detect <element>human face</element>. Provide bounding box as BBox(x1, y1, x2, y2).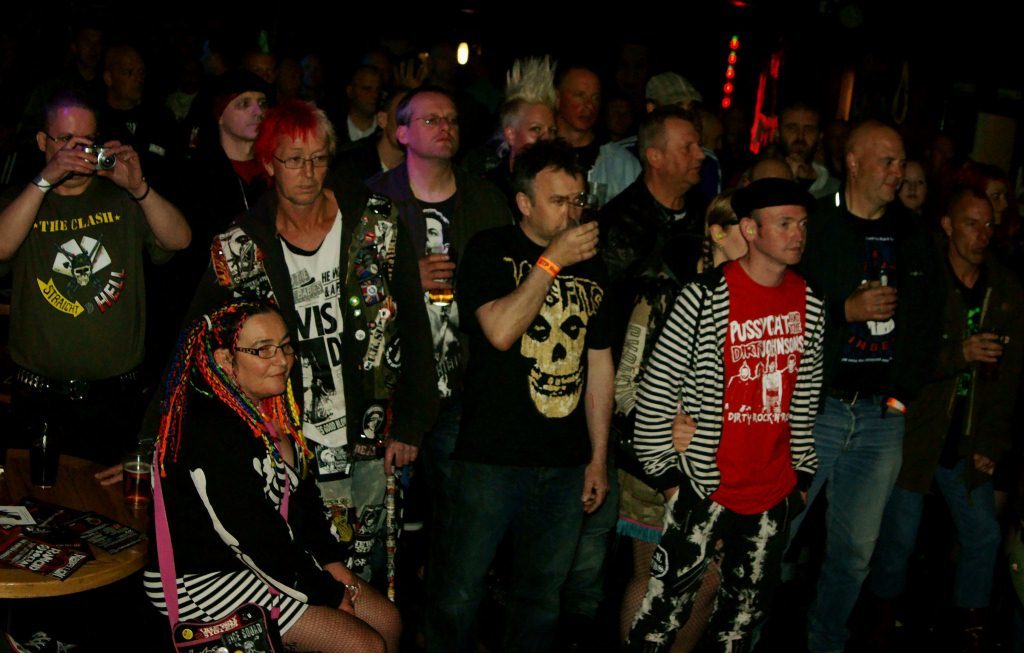
BBox(354, 77, 388, 113).
